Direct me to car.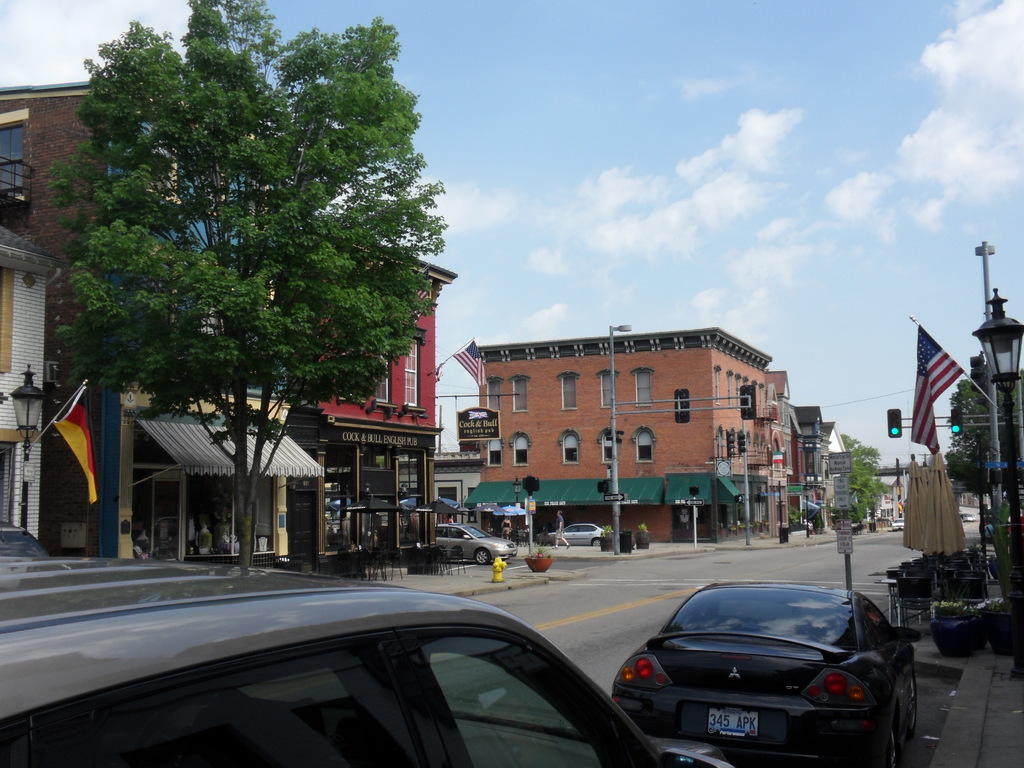
Direction: select_region(960, 512, 972, 522).
